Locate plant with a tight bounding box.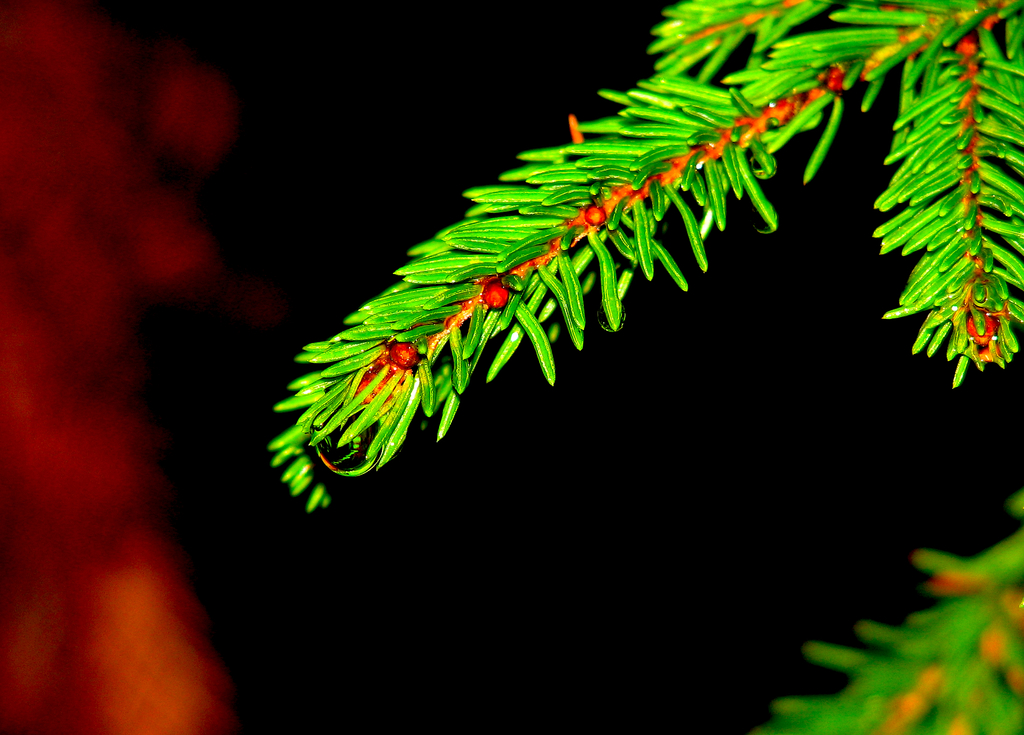
l=726, t=478, r=1023, b=734.
